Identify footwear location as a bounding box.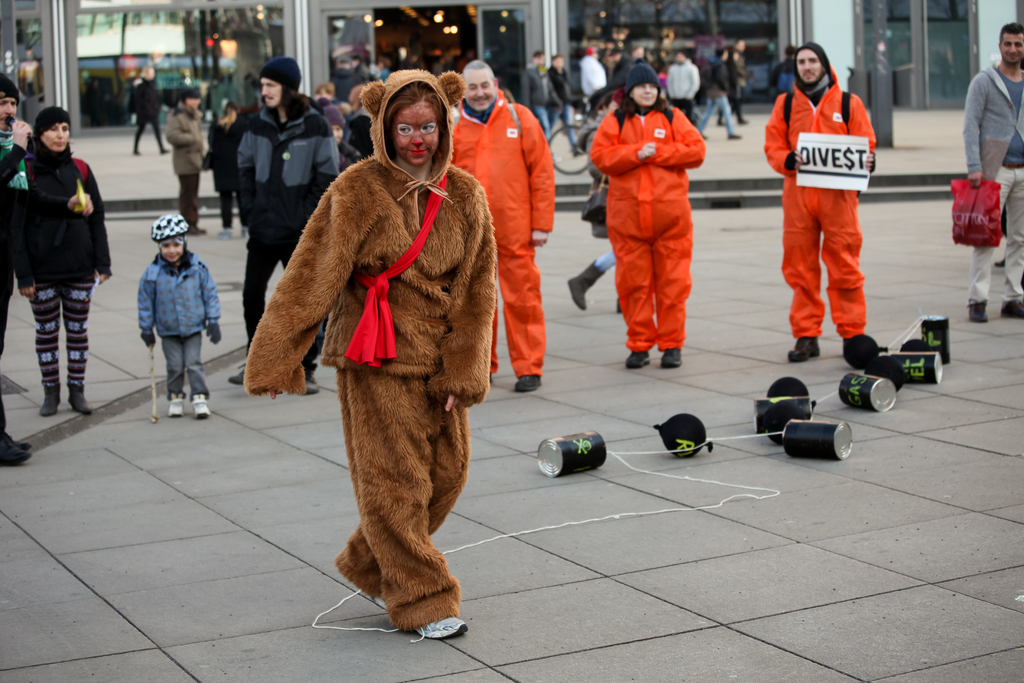
pyautogui.locateOnScreen(168, 392, 186, 420).
